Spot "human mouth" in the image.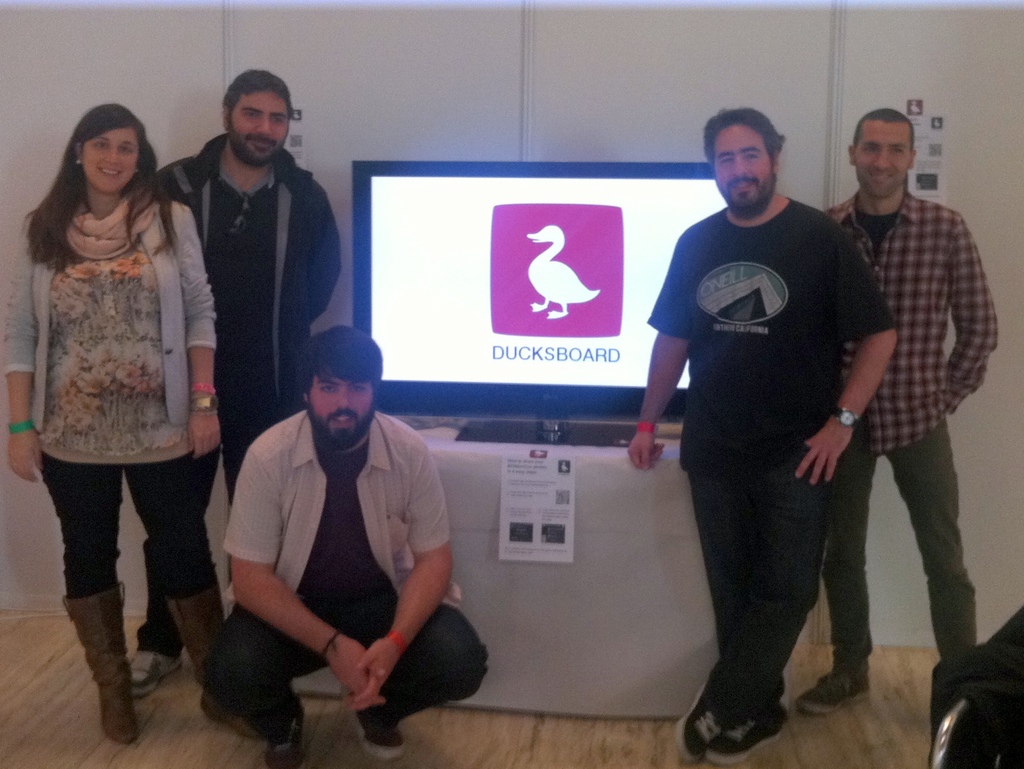
"human mouth" found at bbox=(868, 171, 895, 186).
